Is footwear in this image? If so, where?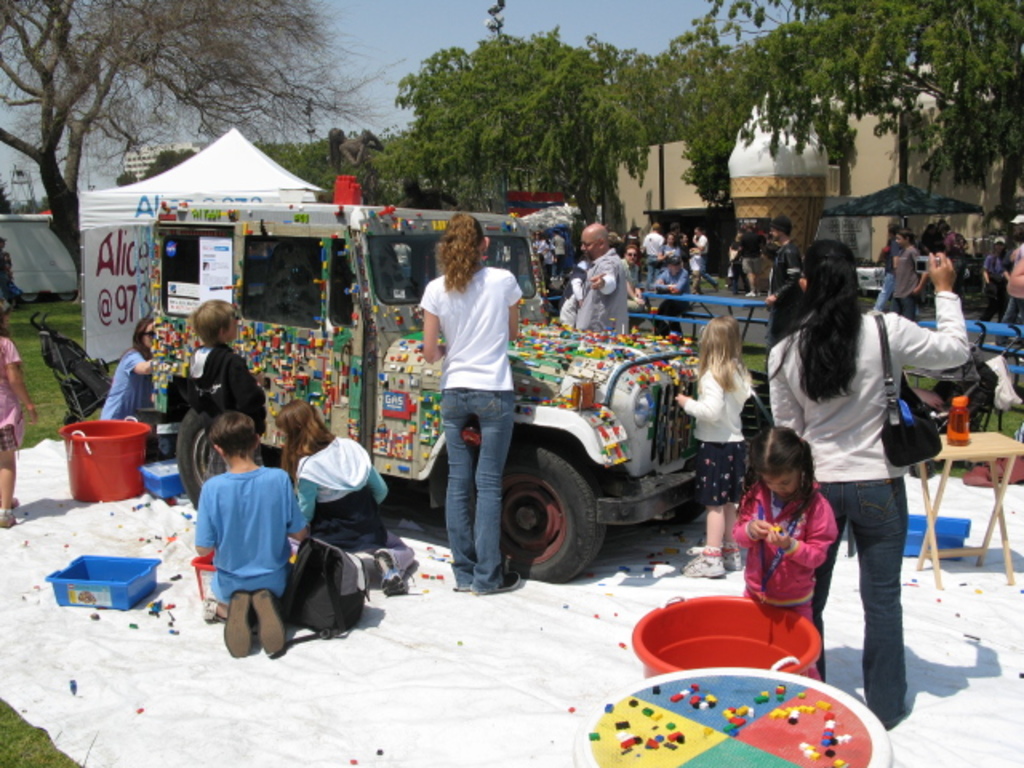
Yes, at rect(227, 586, 251, 654).
